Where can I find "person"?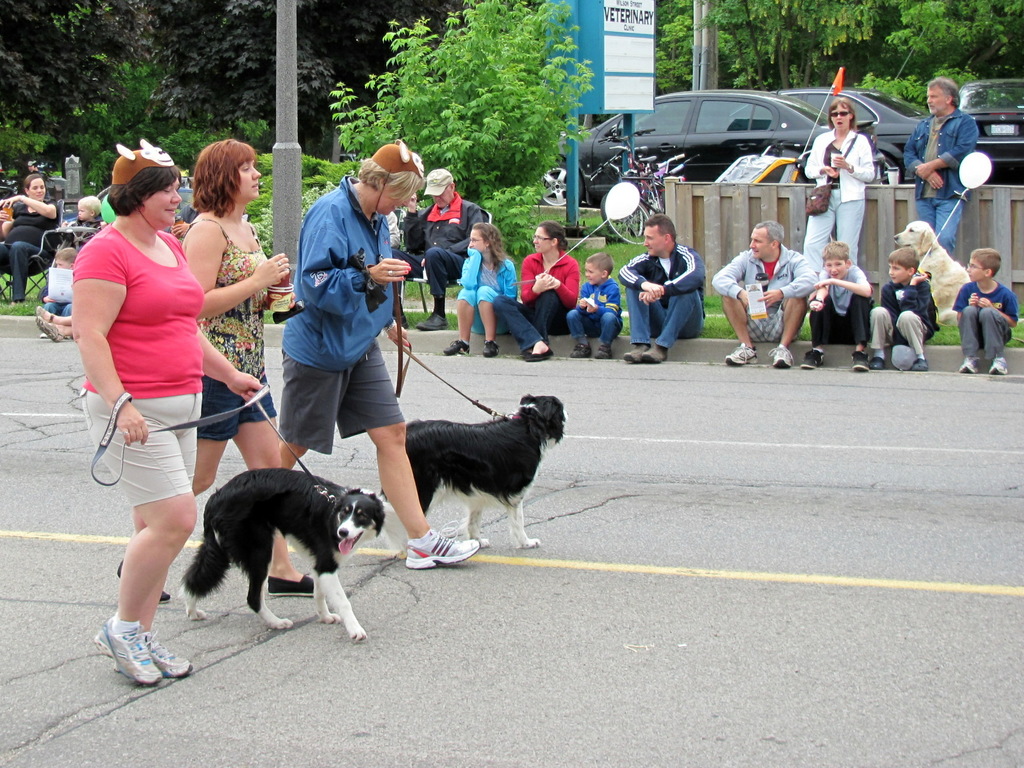
You can find it at [left=952, top=248, right=1020, bottom=377].
